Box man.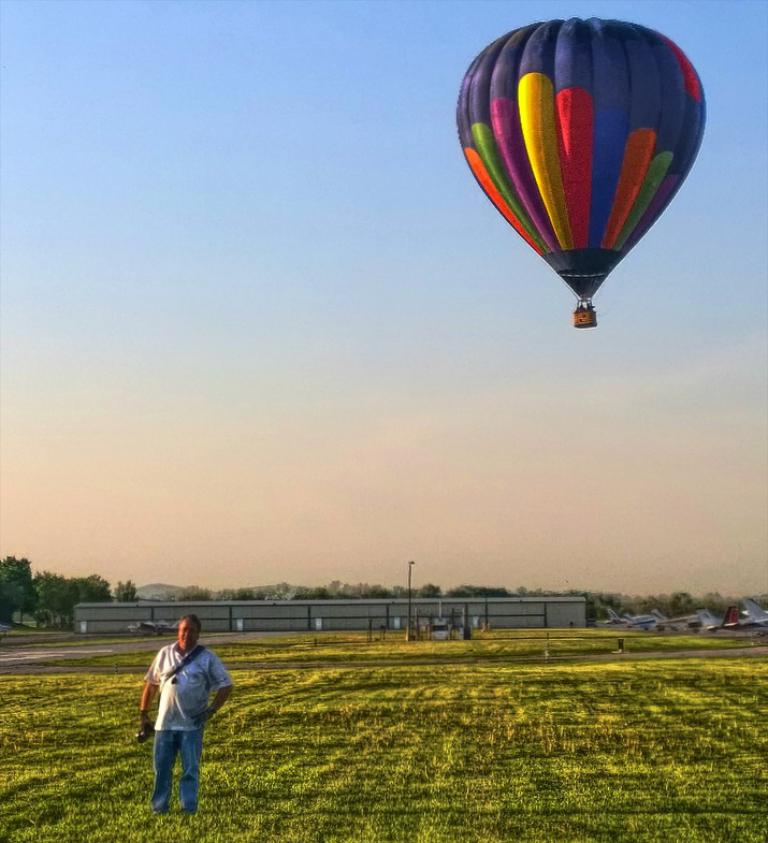
bbox(139, 613, 236, 811).
